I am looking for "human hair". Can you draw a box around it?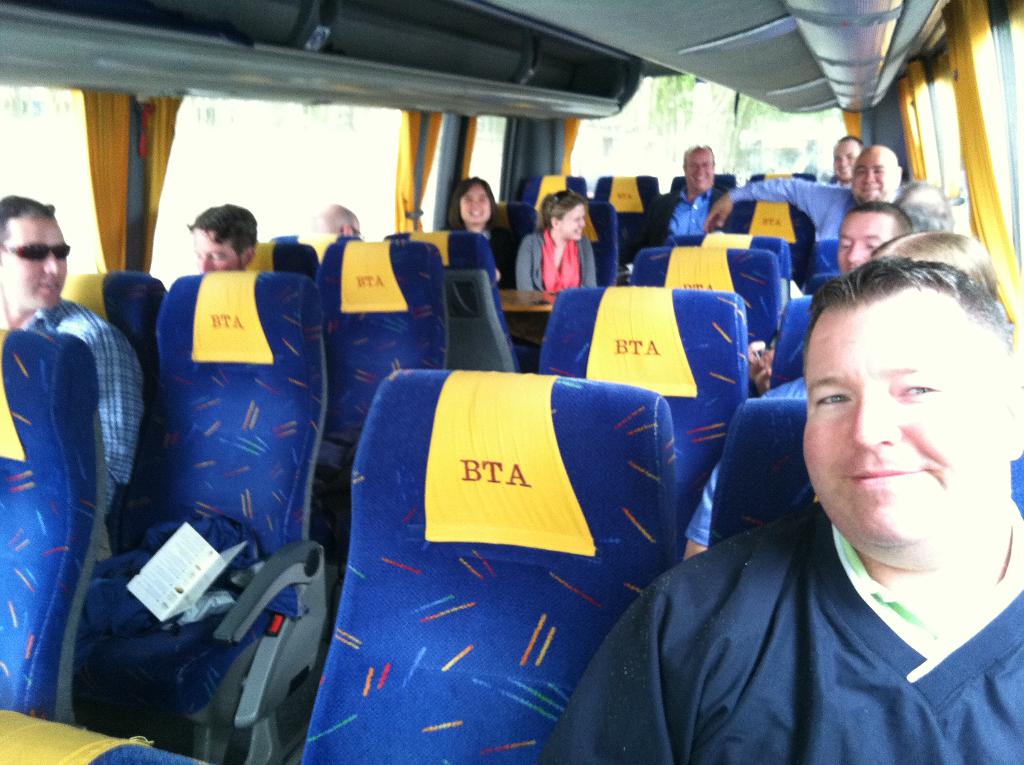
Sure, the bounding box is (188,200,259,269).
